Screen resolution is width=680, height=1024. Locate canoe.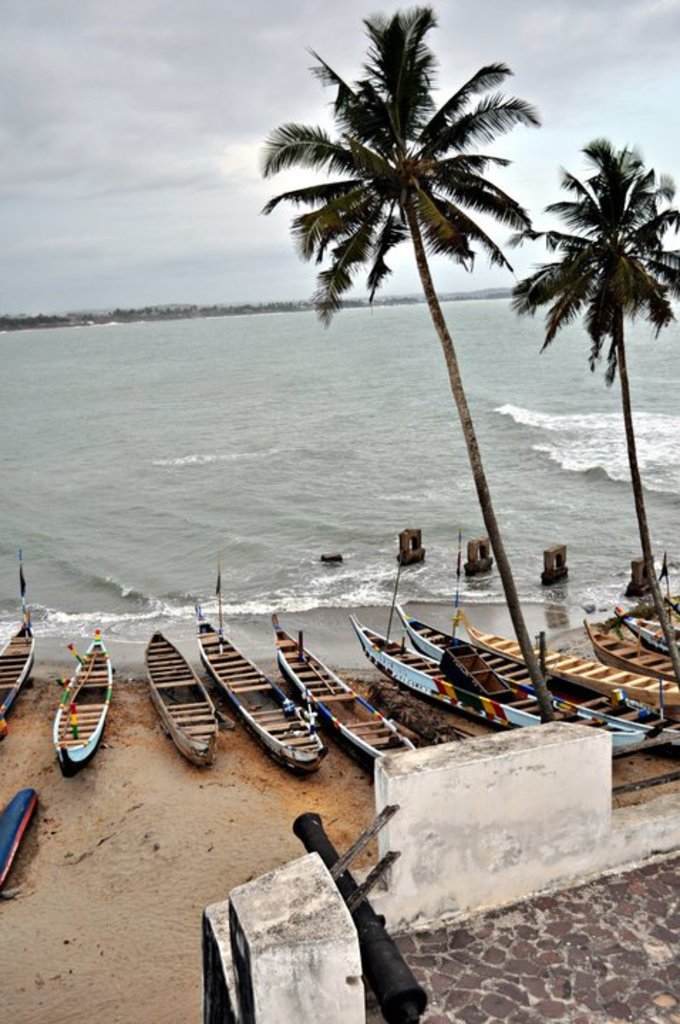
(x1=450, y1=612, x2=679, y2=707).
